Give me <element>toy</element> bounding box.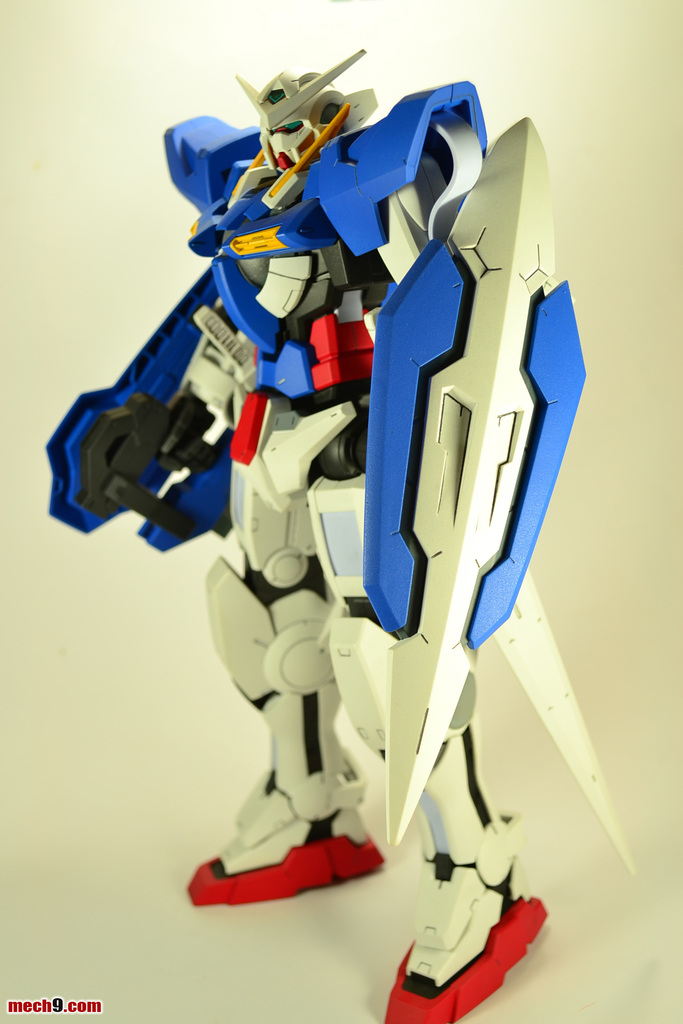
65, 17, 607, 946.
